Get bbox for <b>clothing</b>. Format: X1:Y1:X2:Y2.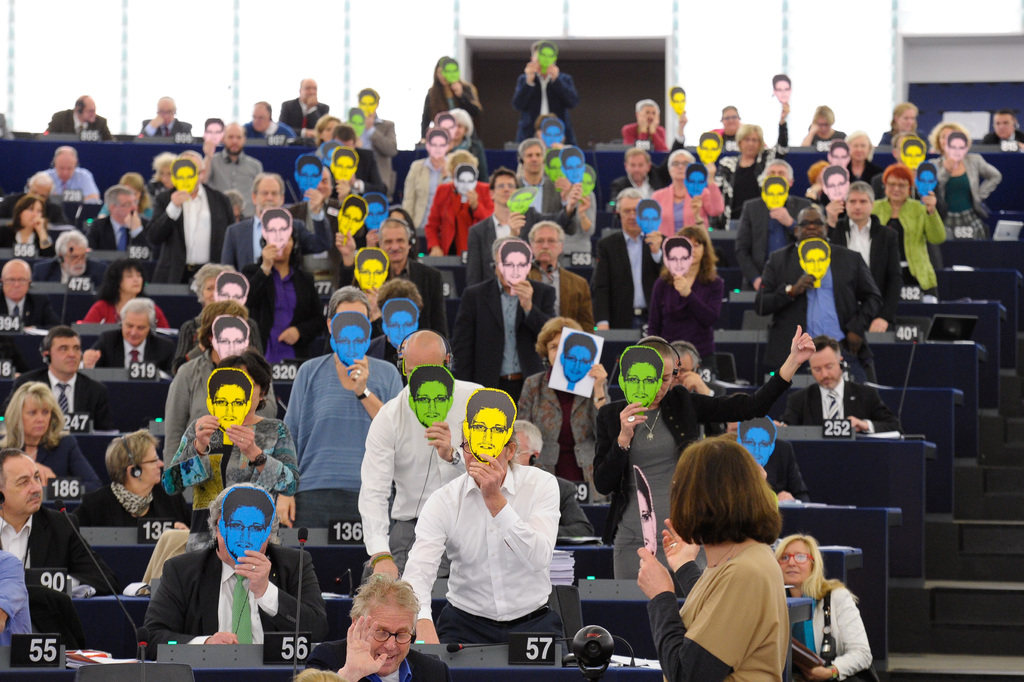
0:501:113:601.
